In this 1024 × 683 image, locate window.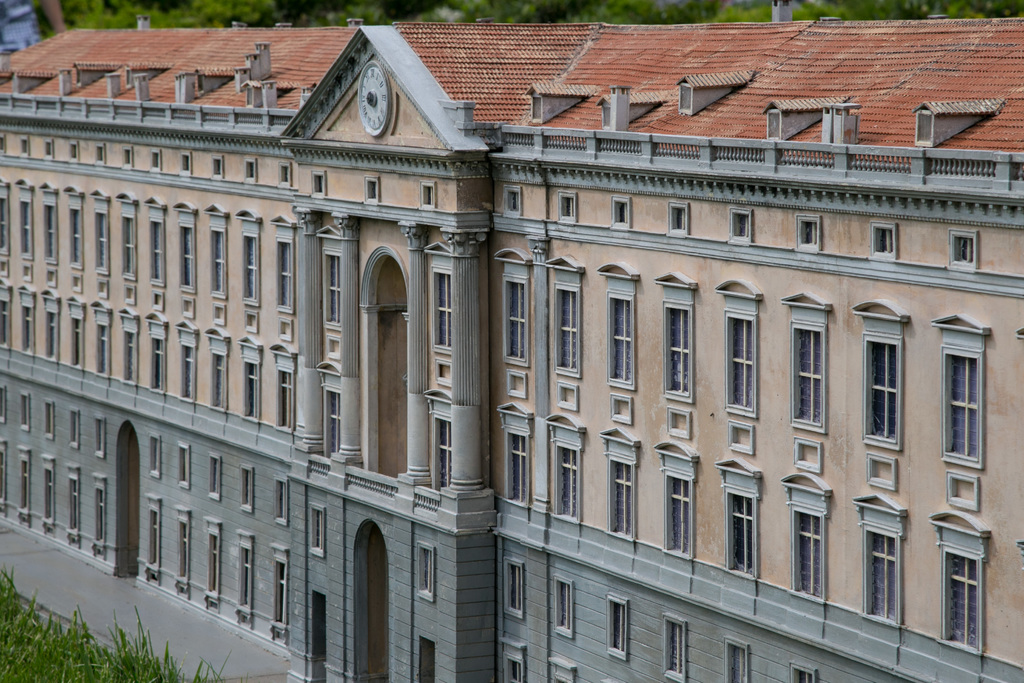
Bounding box: {"left": 13, "top": 391, "right": 26, "bottom": 429}.
